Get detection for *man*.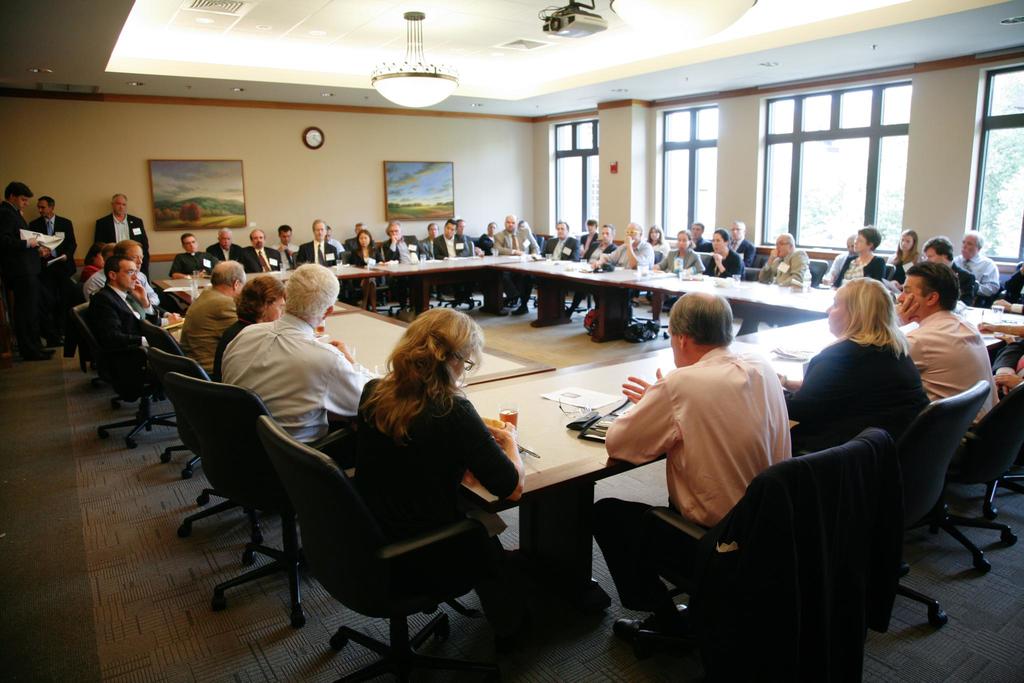
Detection: 210:228:240:265.
